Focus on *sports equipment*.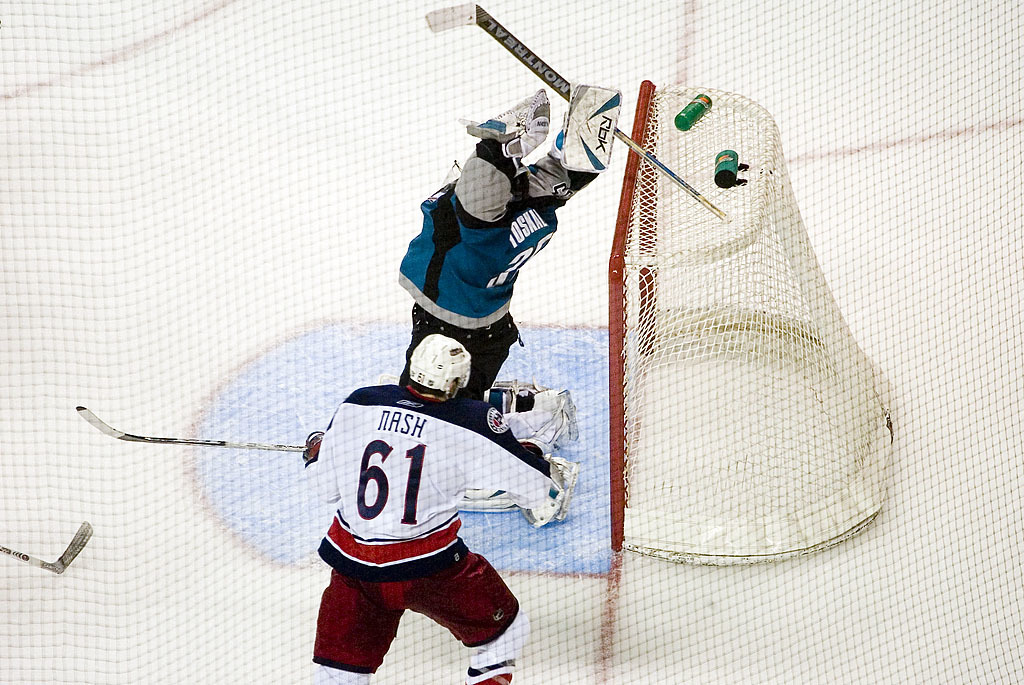
Focused at box(409, 331, 471, 400).
